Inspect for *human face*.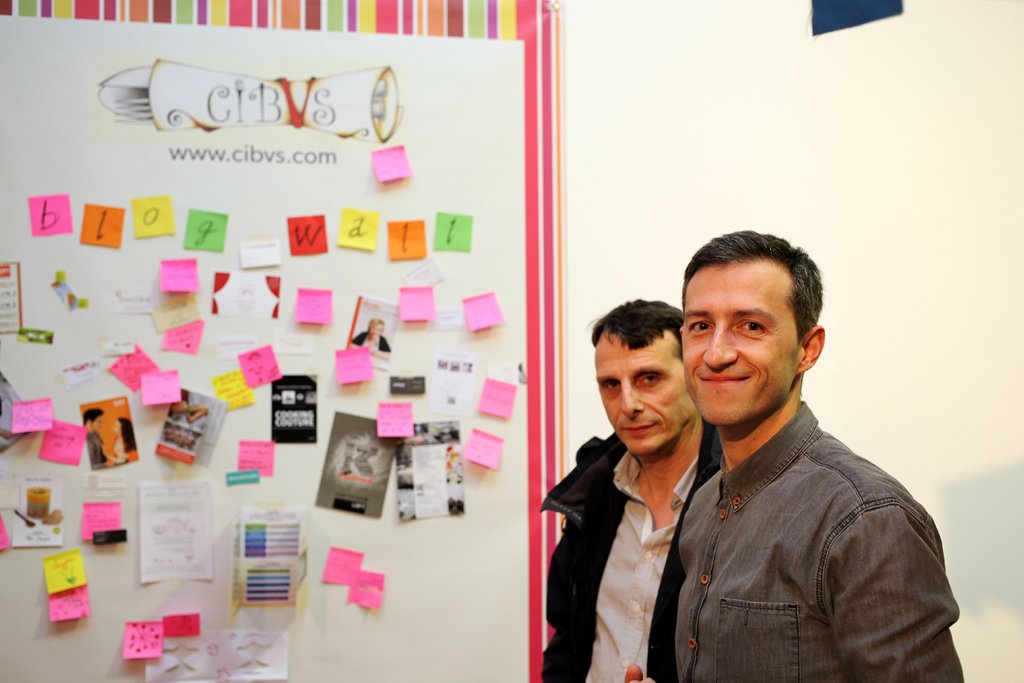
Inspection: box=[683, 263, 800, 423].
